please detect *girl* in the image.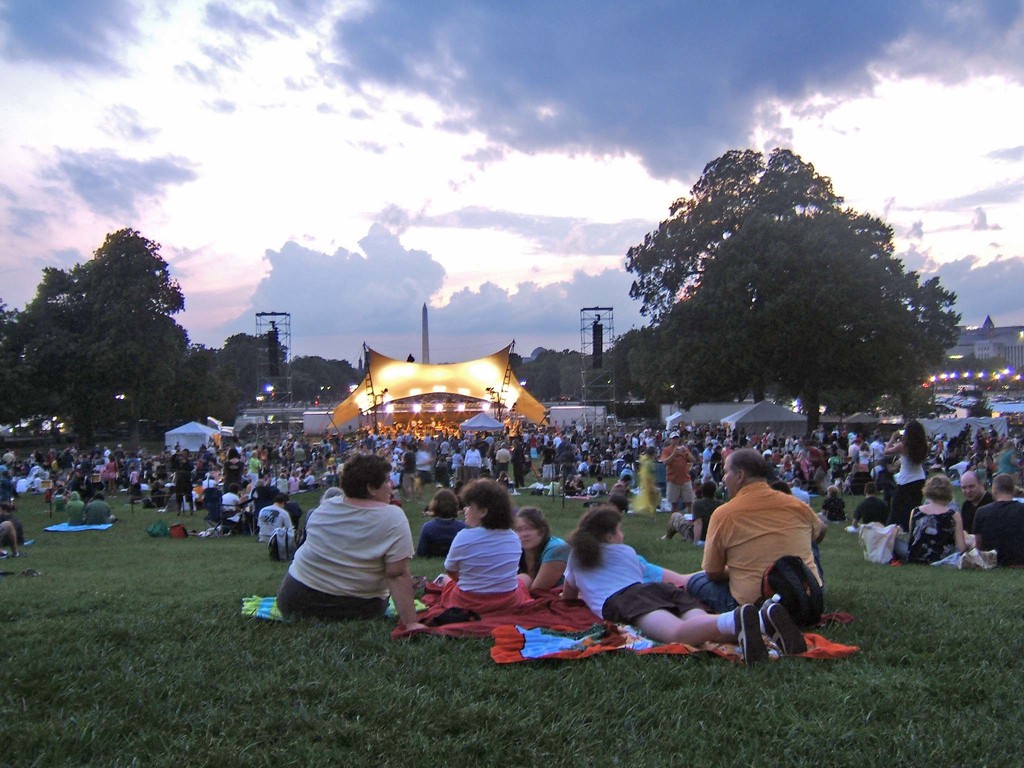
left=440, top=477, right=533, bottom=617.
